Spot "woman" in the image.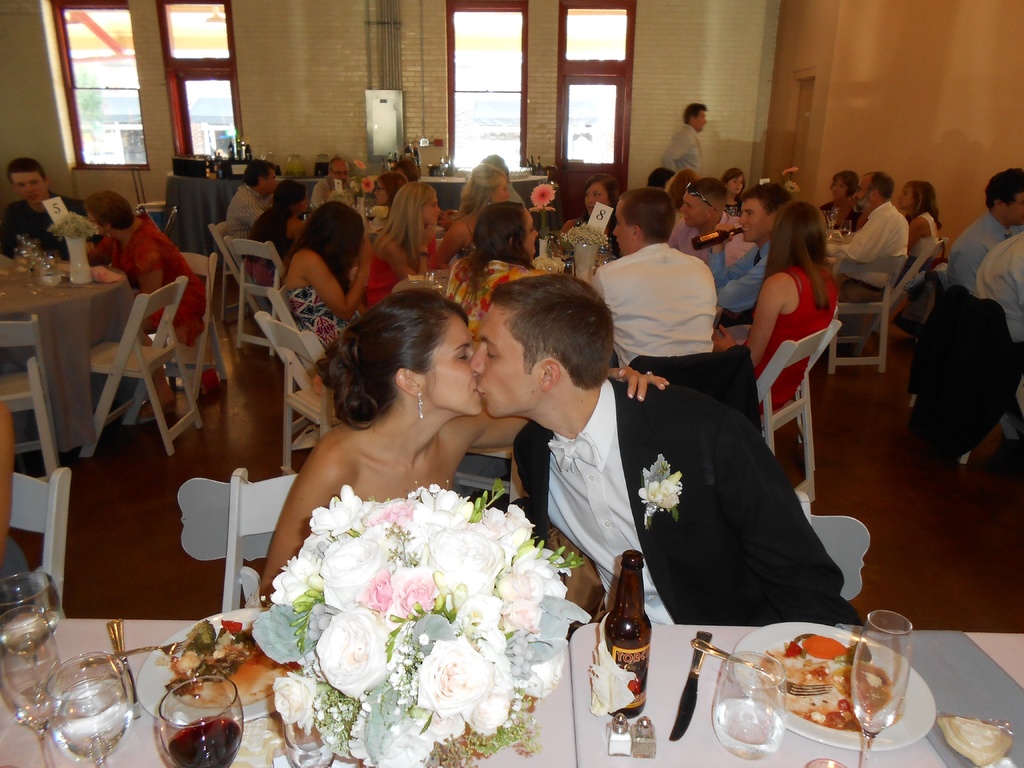
"woman" found at (67,187,204,418).
